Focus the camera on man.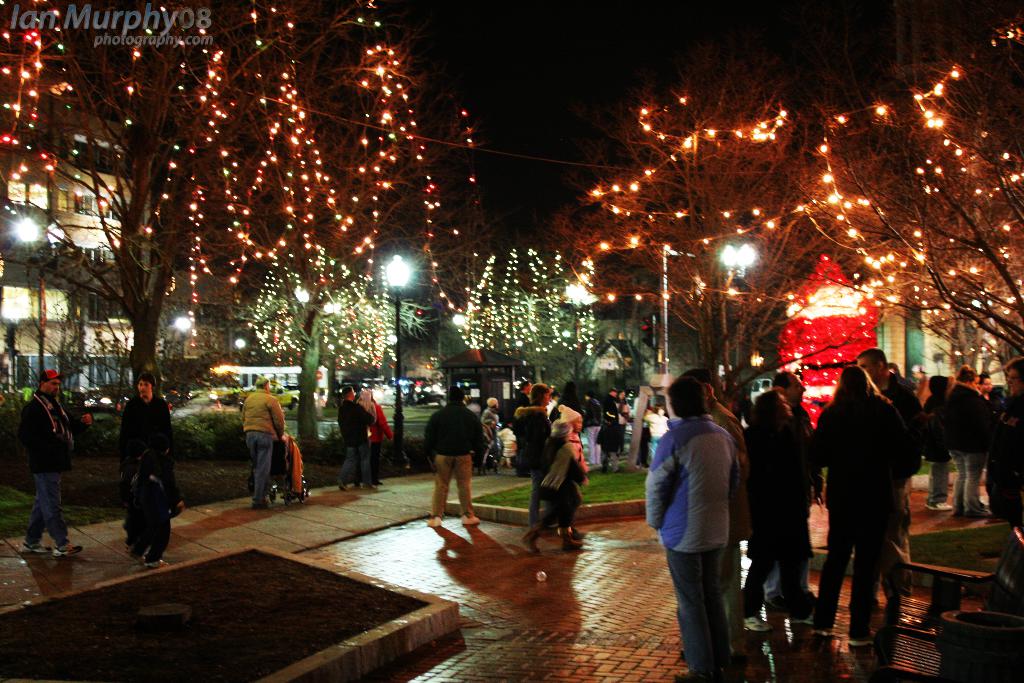
Focus region: locate(240, 373, 287, 509).
